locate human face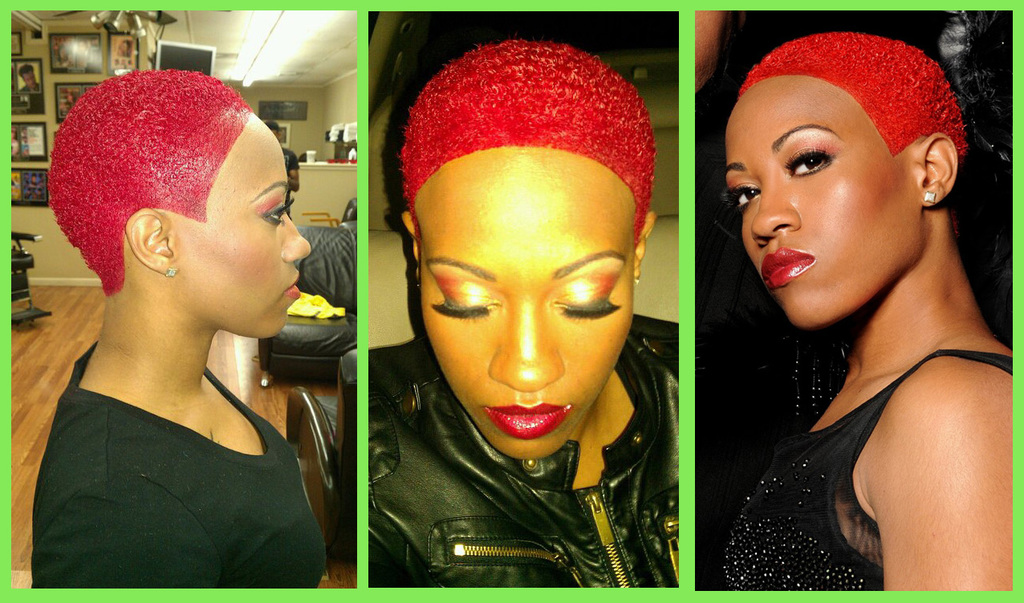
bbox(727, 82, 917, 324)
